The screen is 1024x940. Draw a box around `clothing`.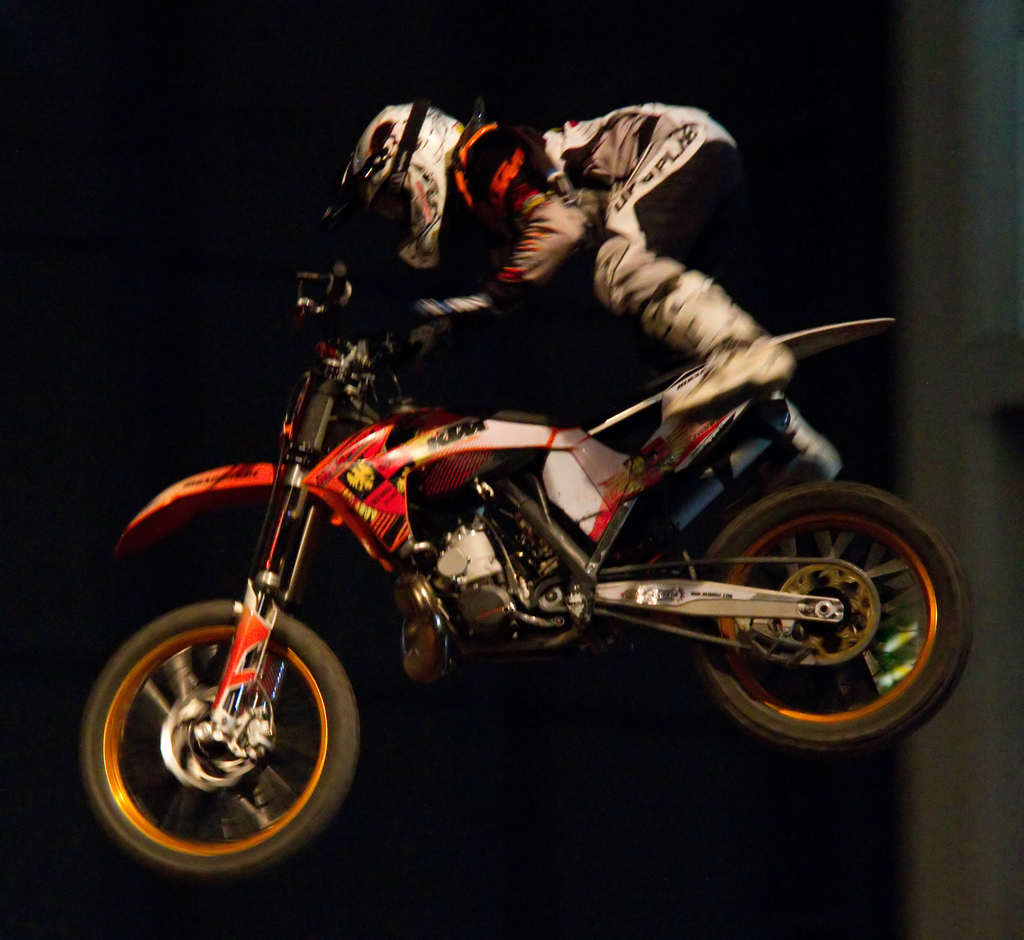
detection(458, 129, 771, 346).
